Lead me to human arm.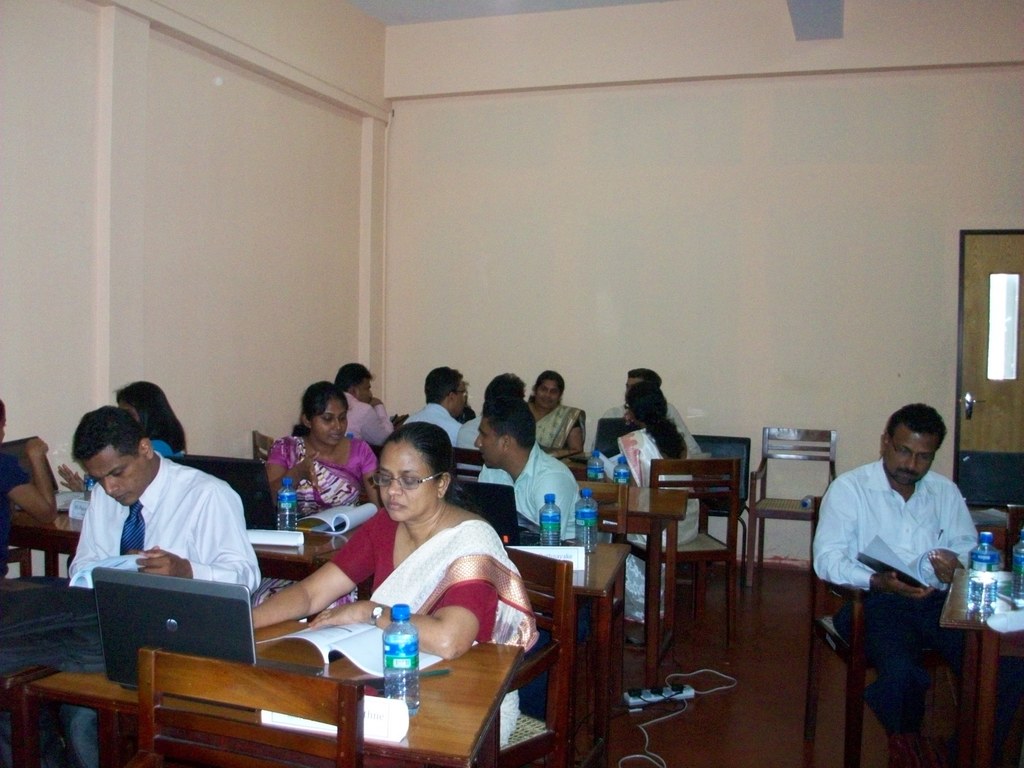
Lead to x1=65 y1=481 x2=165 y2=580.
